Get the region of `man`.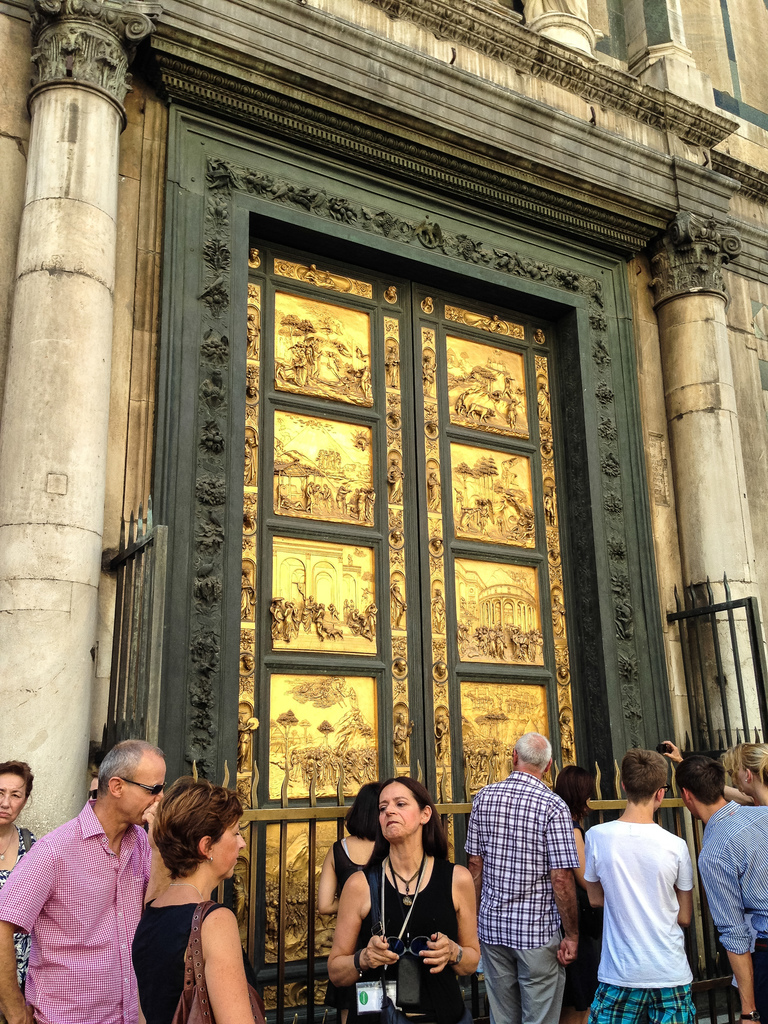
crop(663, 737, 767, 1023).
